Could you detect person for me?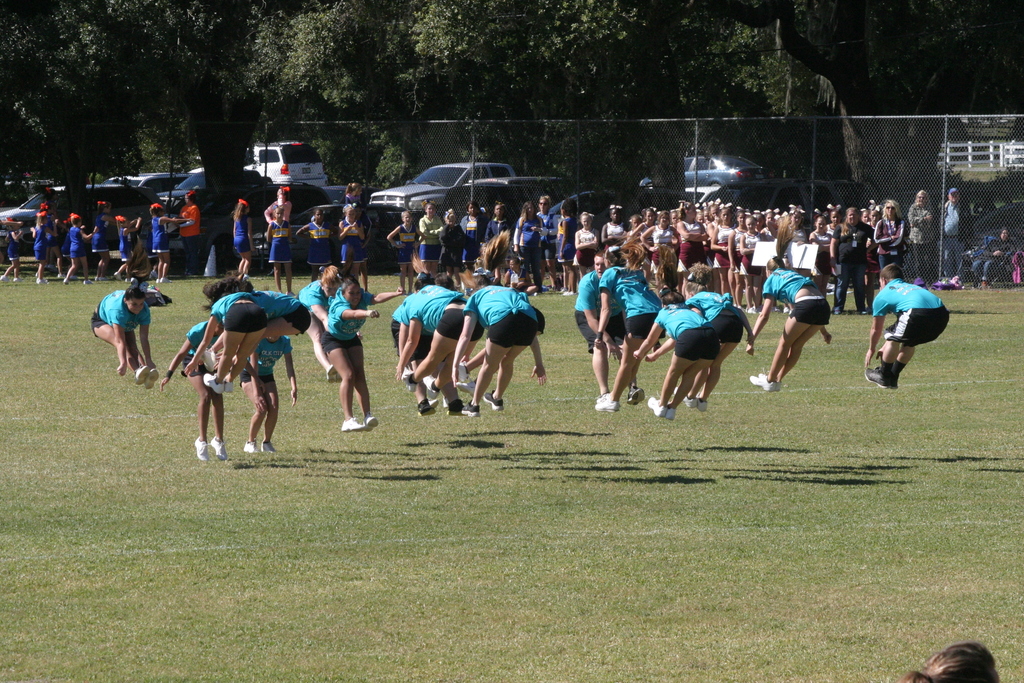
Detection result: {"left": 228, "top": 193, "right": 260, "bottom": 274}.
